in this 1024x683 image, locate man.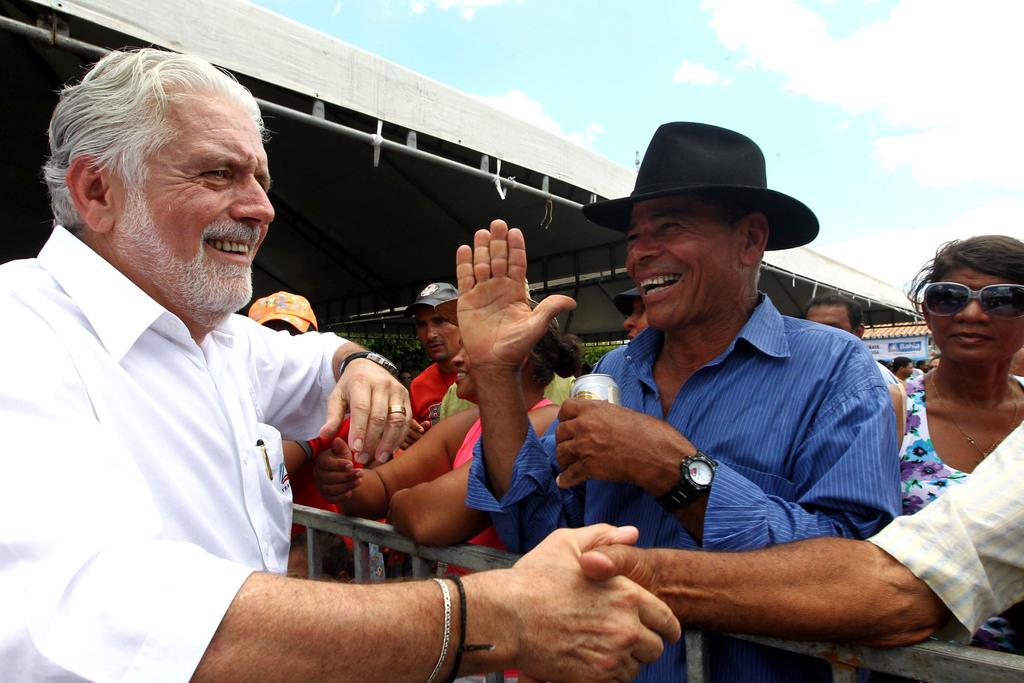
Bounding box: detection(401, 281, 461, 454).
